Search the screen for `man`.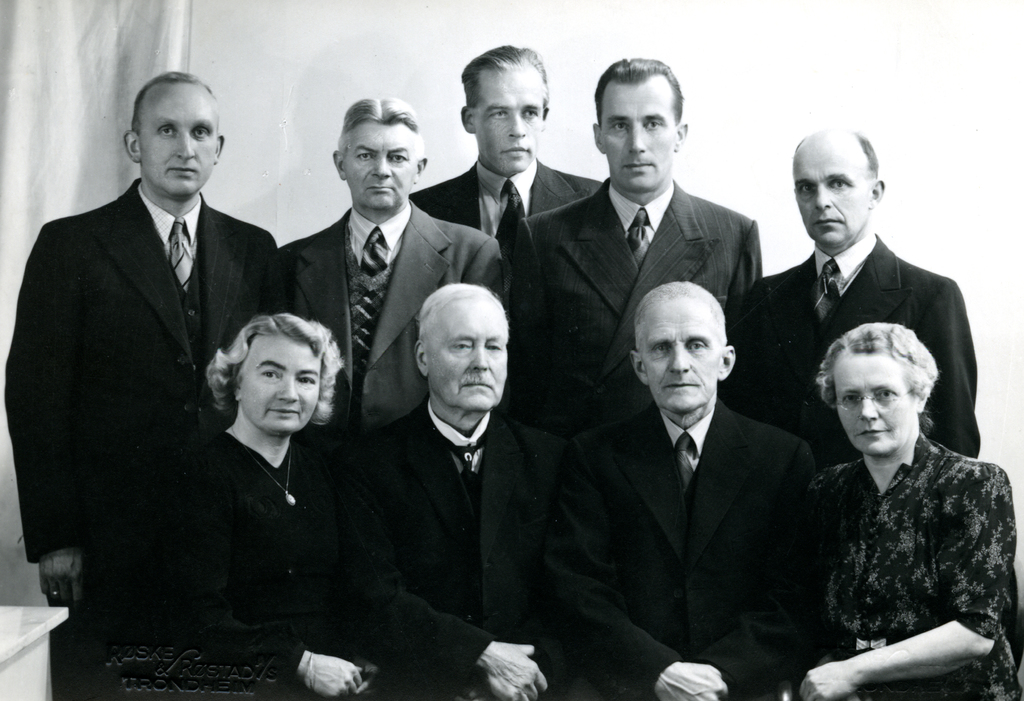
Found at crop(0, 69, 289, 700).
